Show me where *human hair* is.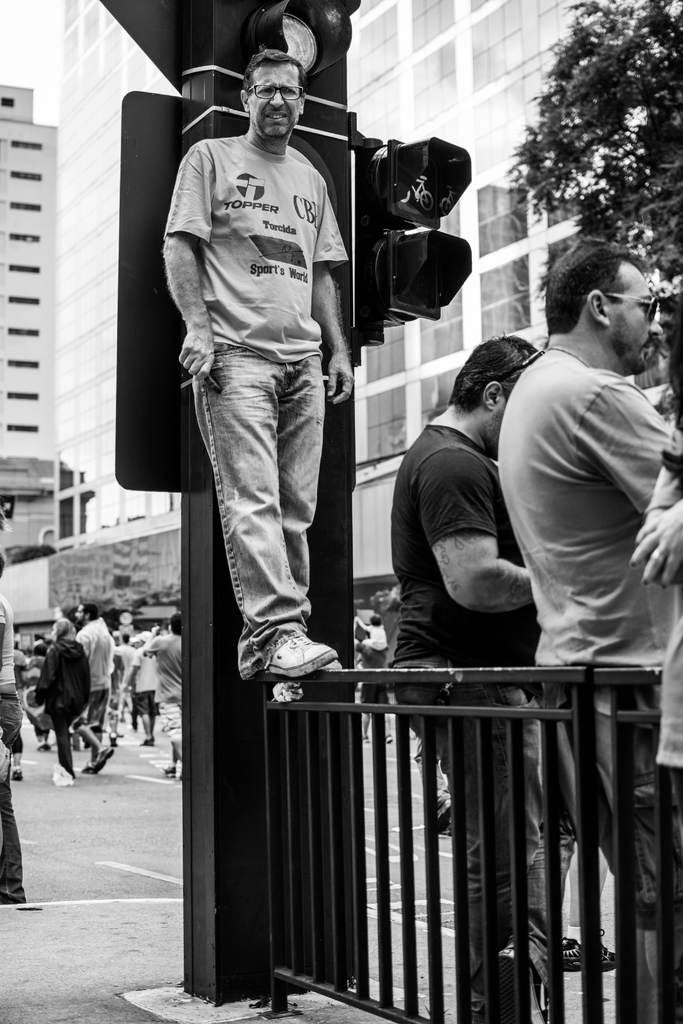
*human hair* is at box=[665, 294, 682, 430].
